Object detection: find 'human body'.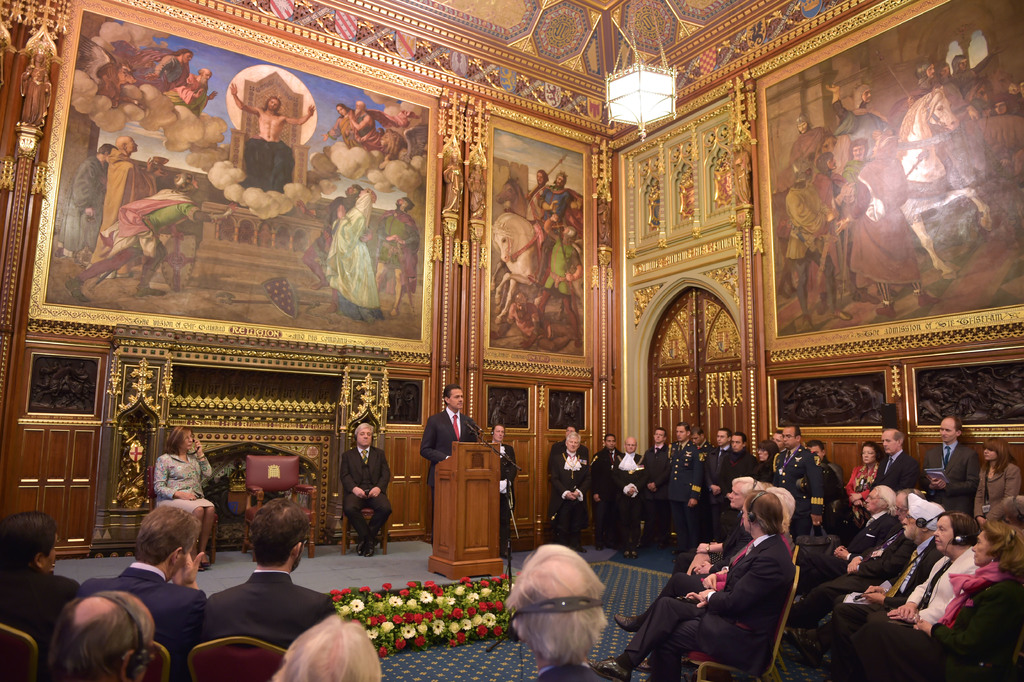
select_region(374, 192, 420, 322).
